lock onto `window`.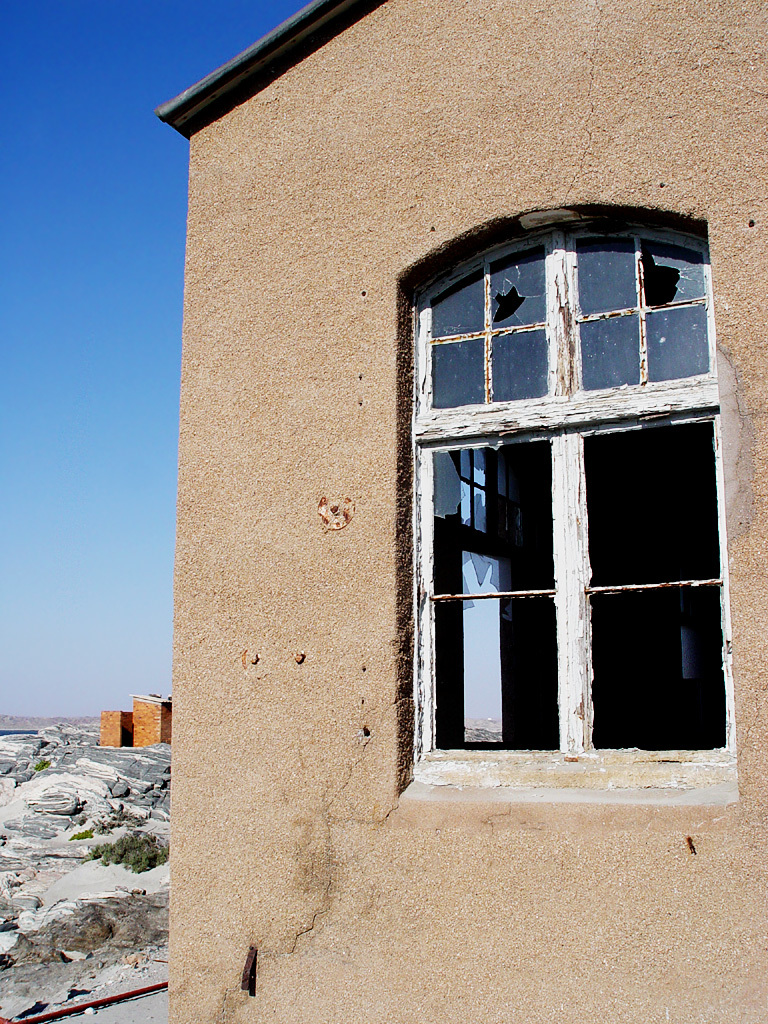
Locked: [391, 187, 731, 792].
